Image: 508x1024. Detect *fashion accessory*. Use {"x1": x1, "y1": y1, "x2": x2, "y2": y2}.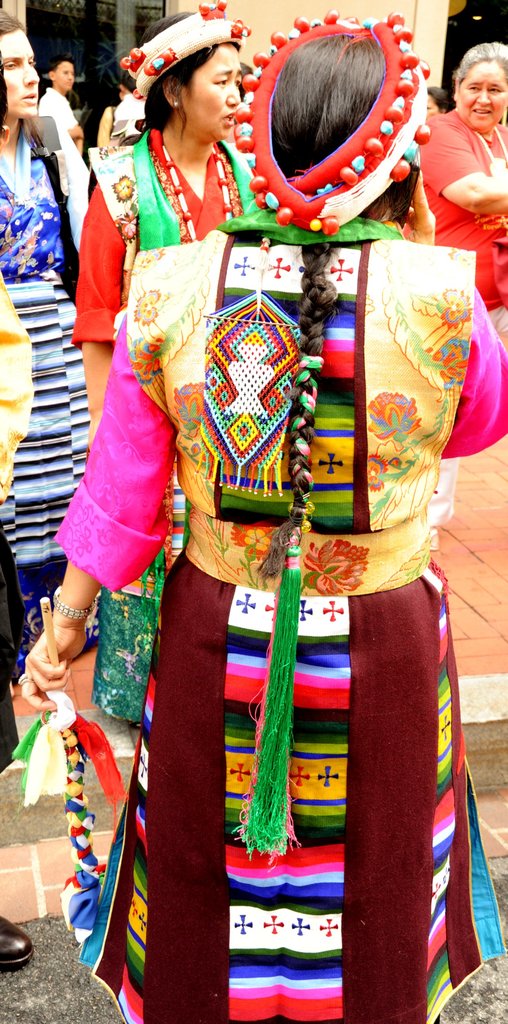
{"x1": 164, "y1": 134, "x2": 236, "y2": 239}.
